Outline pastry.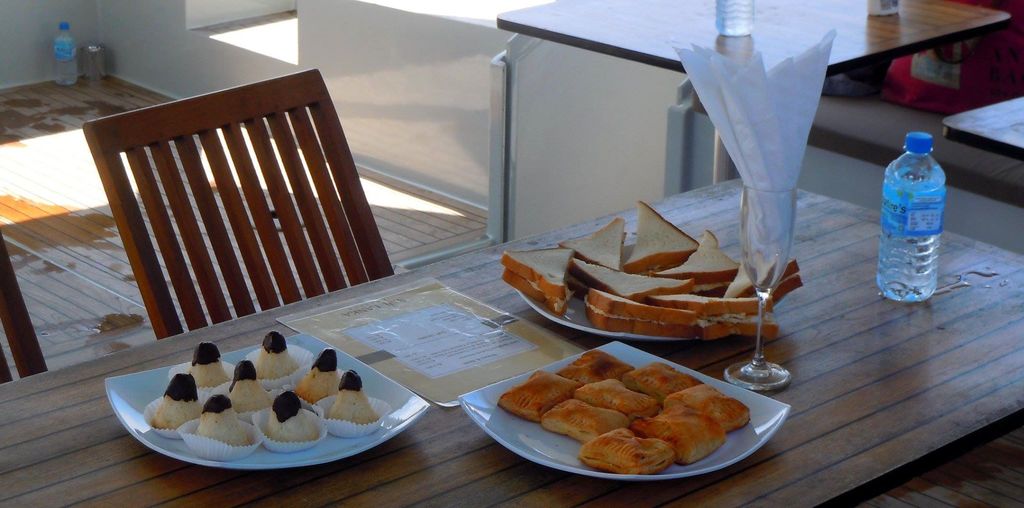
Outline: Rect(190, 391, 264, 450).
